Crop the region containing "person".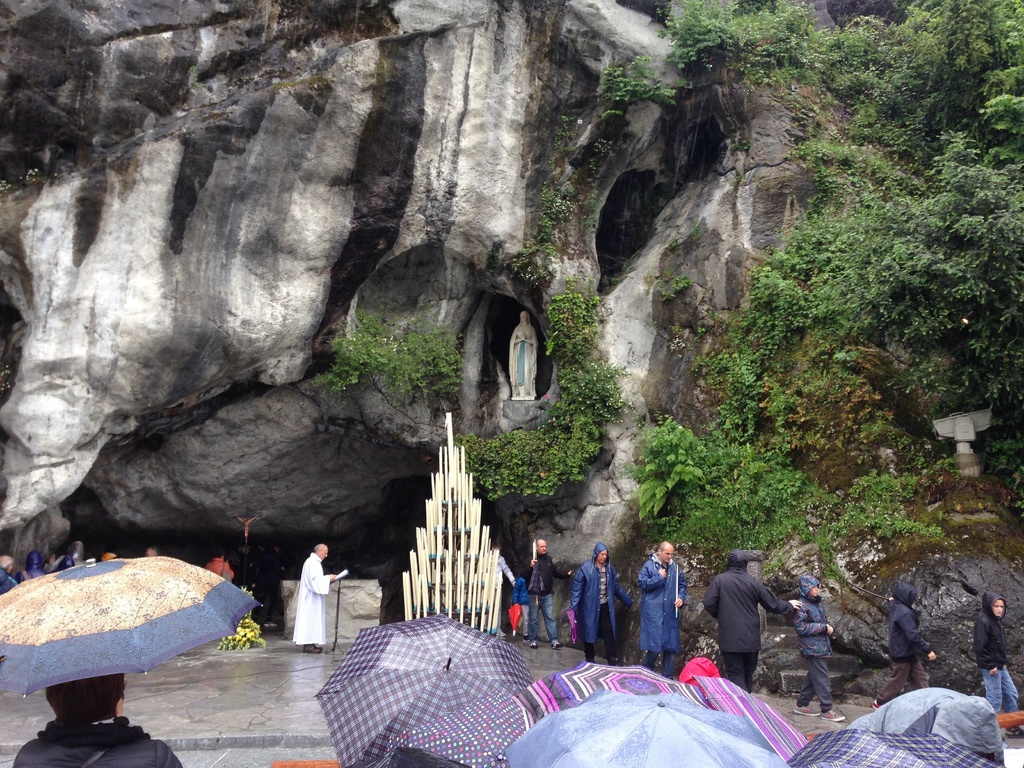
Crop region: (285,541,347,647).
